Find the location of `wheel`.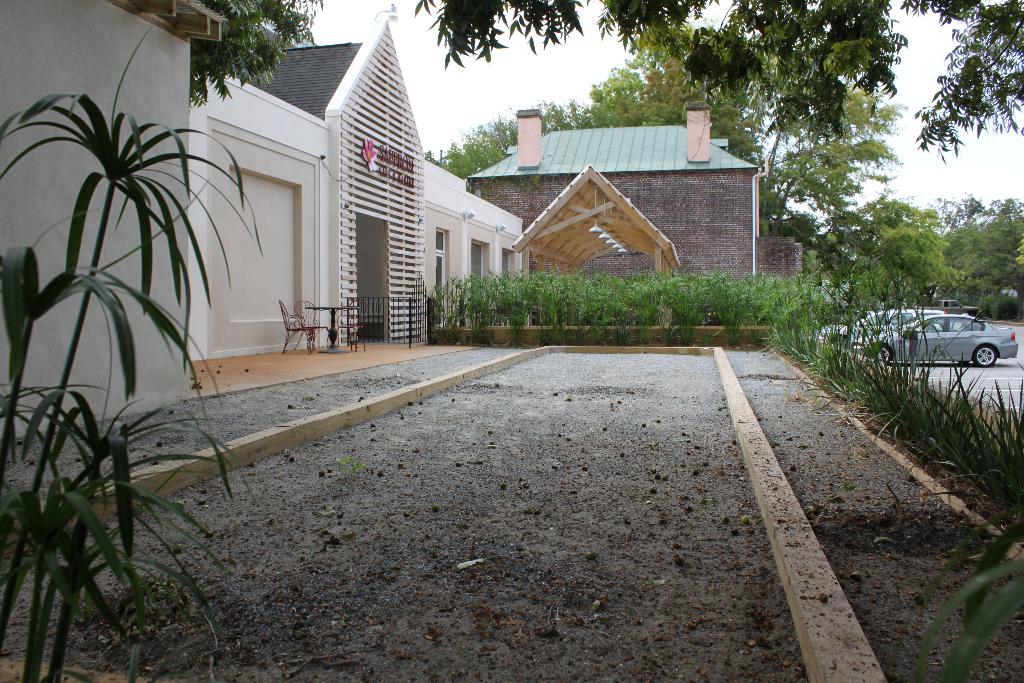
Location: <bbox>871, 345, 893, 367</bbox>.
